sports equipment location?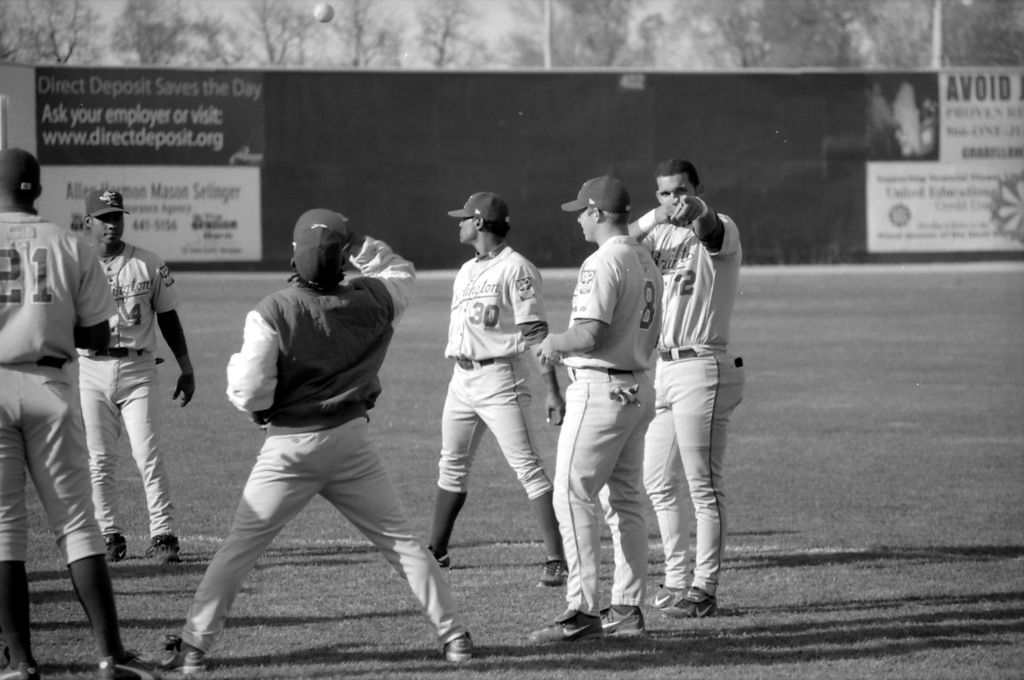
159:637:211:676
